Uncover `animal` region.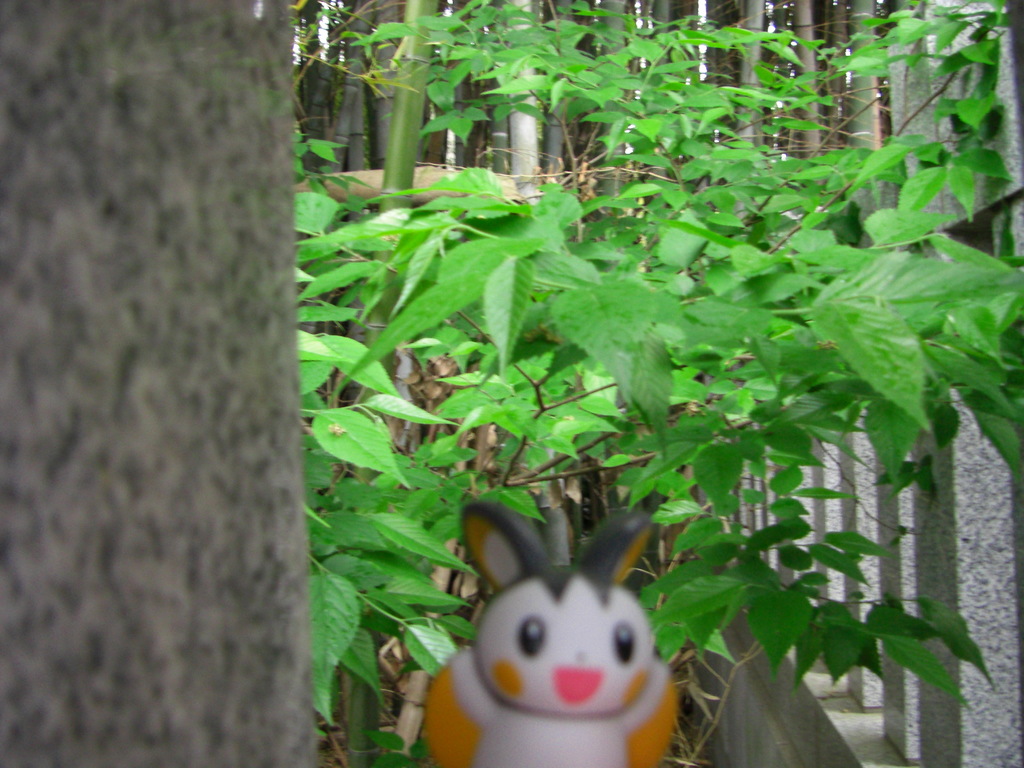
Uncovered: box=[422, 507, 683, 766].
